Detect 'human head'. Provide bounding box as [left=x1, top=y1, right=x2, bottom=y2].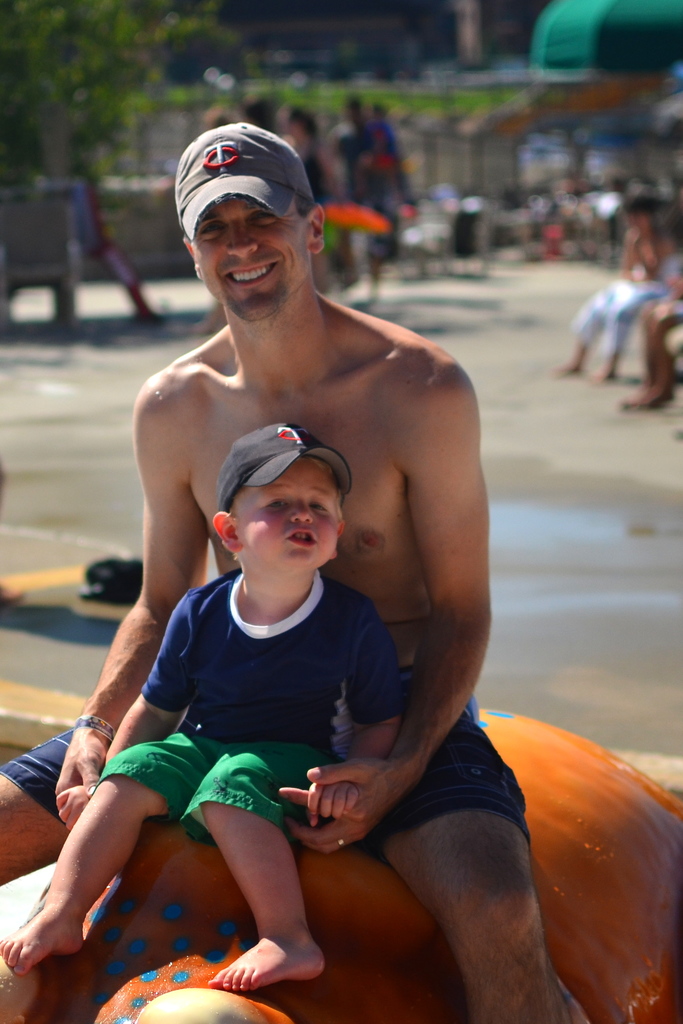
[left=175, top=117, right=324, bottom=320].
